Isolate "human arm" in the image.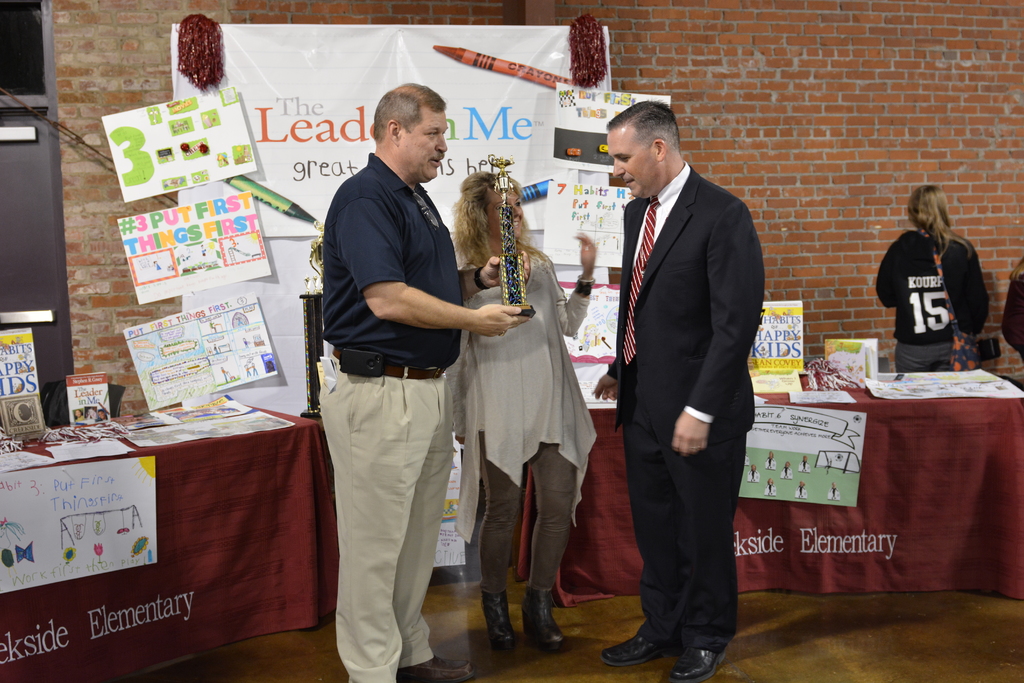
Isolated region: l=874, t=240, r=897, b=313.
